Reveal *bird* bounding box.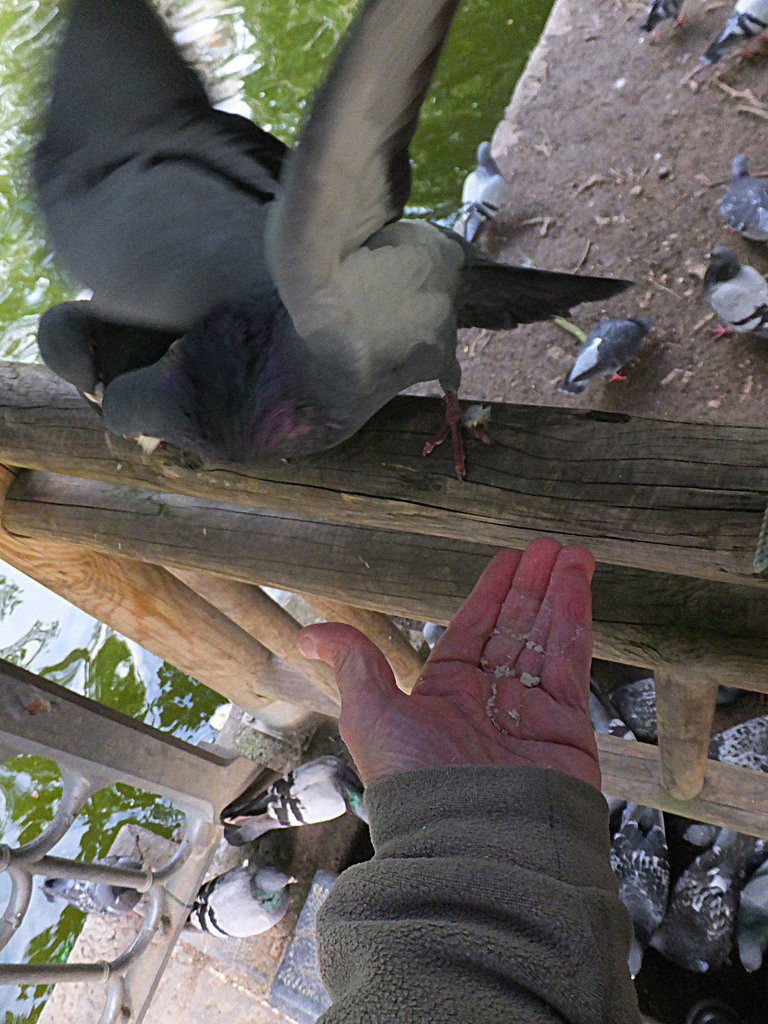
Revealed: crop(440, 145, 519, 244).
